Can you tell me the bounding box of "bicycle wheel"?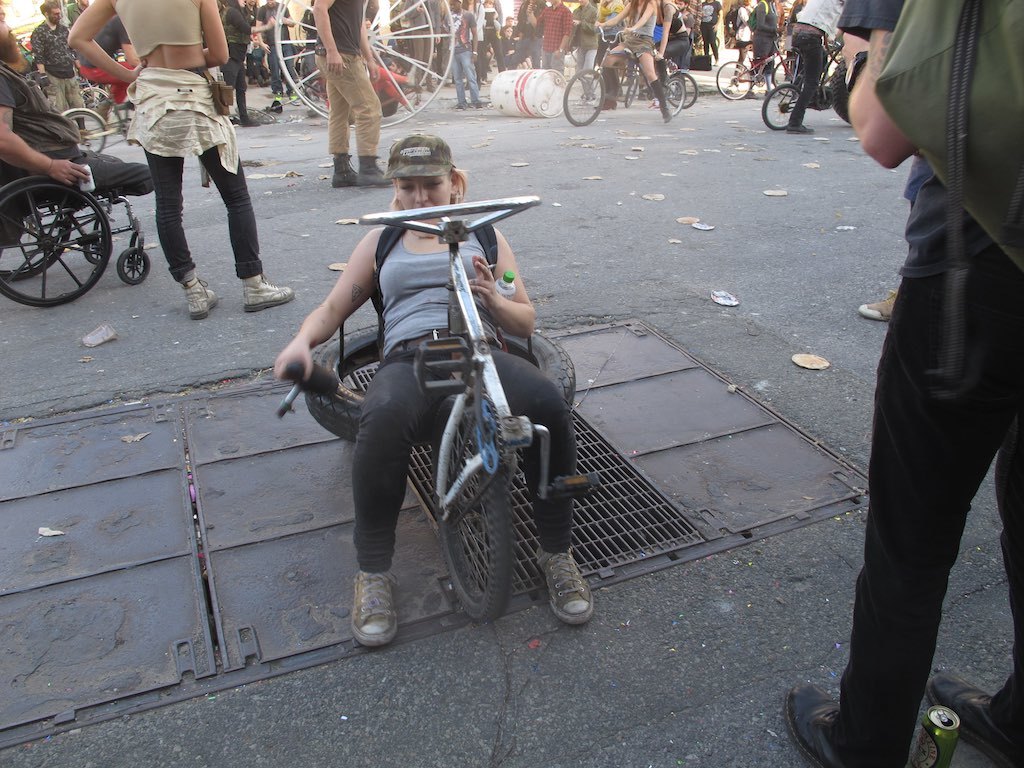
crop(661, 78, 685, 117).
